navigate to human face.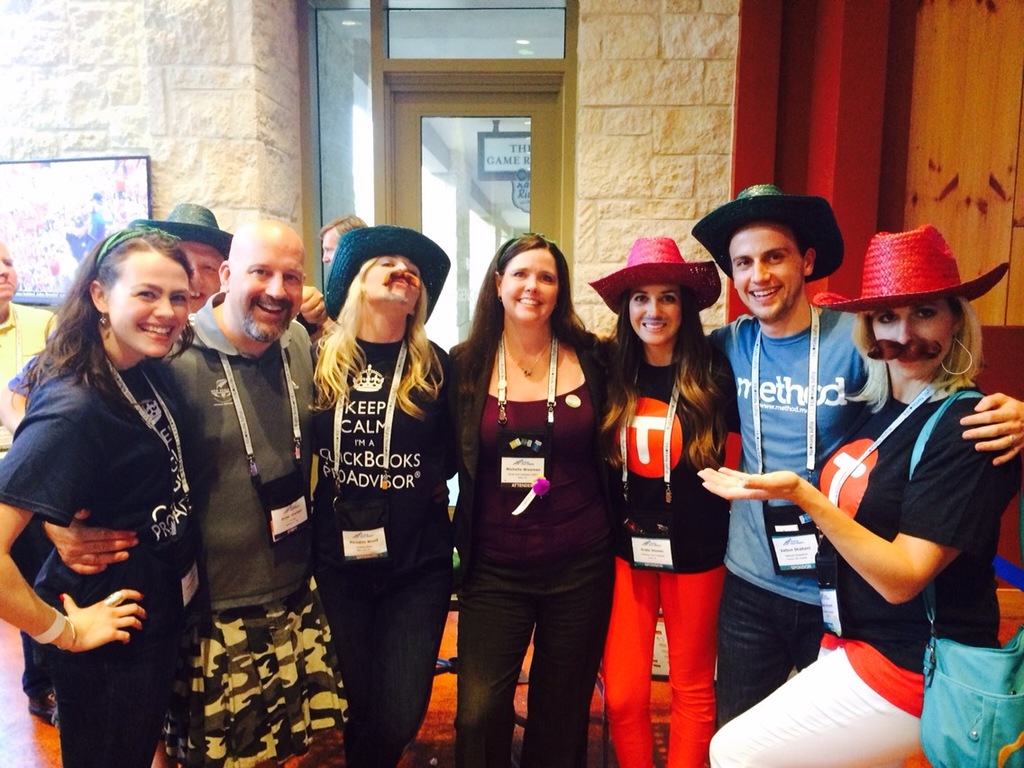
Navigation target: (left=725, top=224, right=800, bottom=329).
